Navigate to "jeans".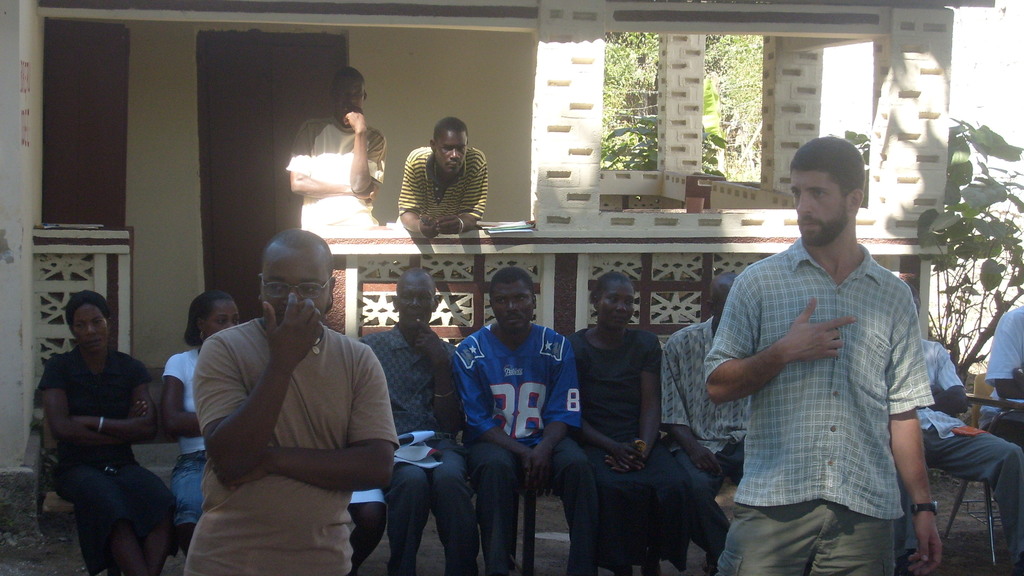
Navigation target: x1=74, y1=451, x2=182, y2=538.
